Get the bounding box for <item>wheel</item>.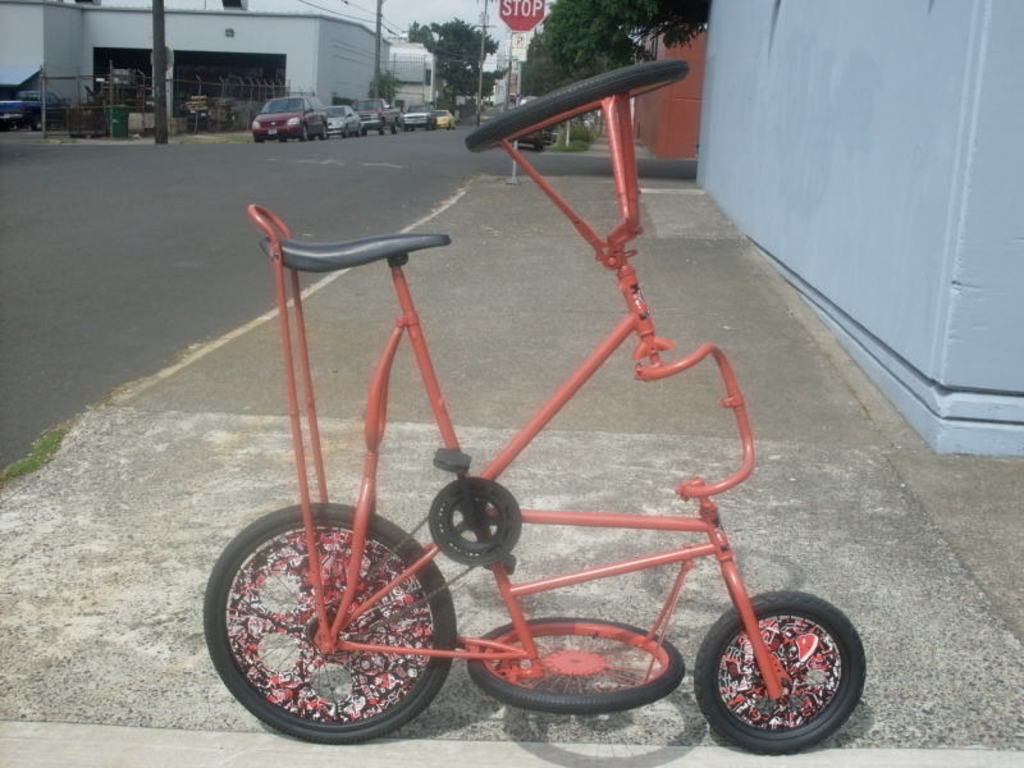
x1=204, y1=512, x2=456, y2=742.
